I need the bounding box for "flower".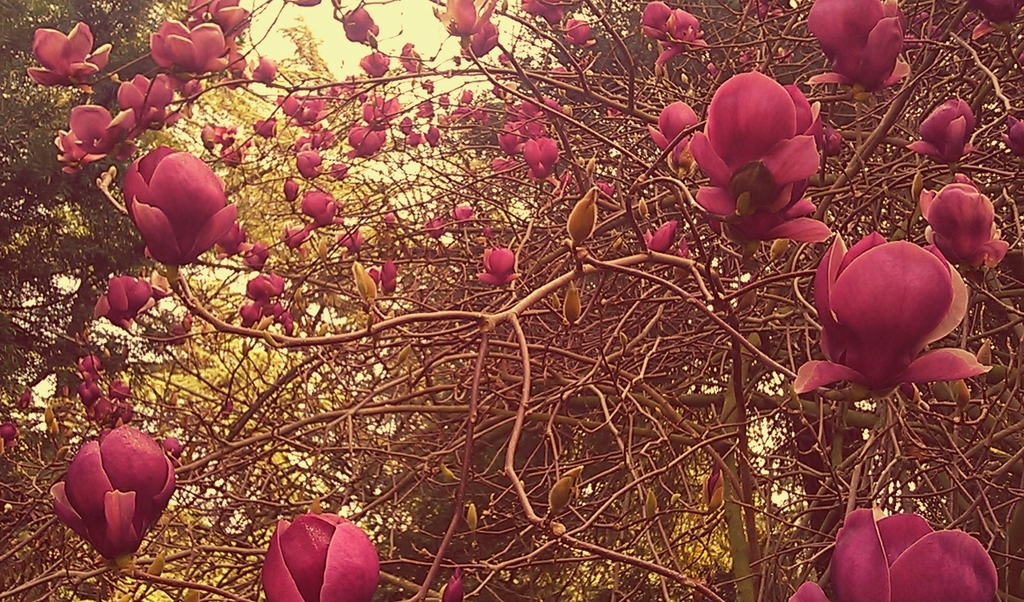
Here it is: bbox=(371, 261, 409, 300).
